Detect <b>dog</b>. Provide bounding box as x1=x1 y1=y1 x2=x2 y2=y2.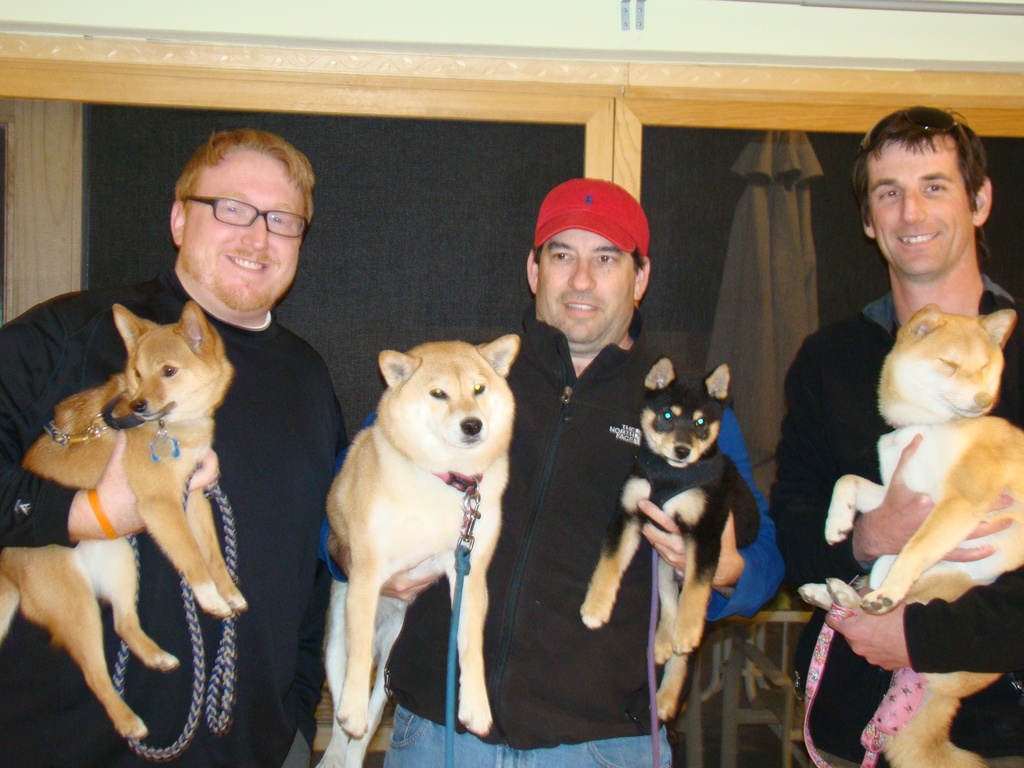
x1=317 y1=335 x2=514 y2=767.
